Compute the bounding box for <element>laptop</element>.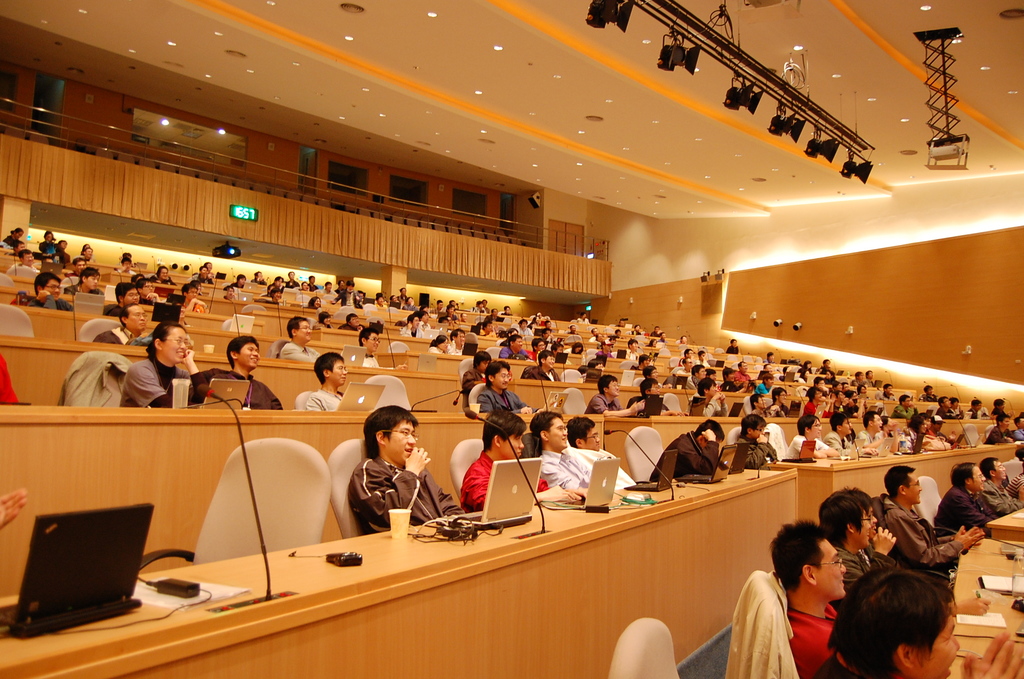
left=899, top=433, right=925, bottom=452.
